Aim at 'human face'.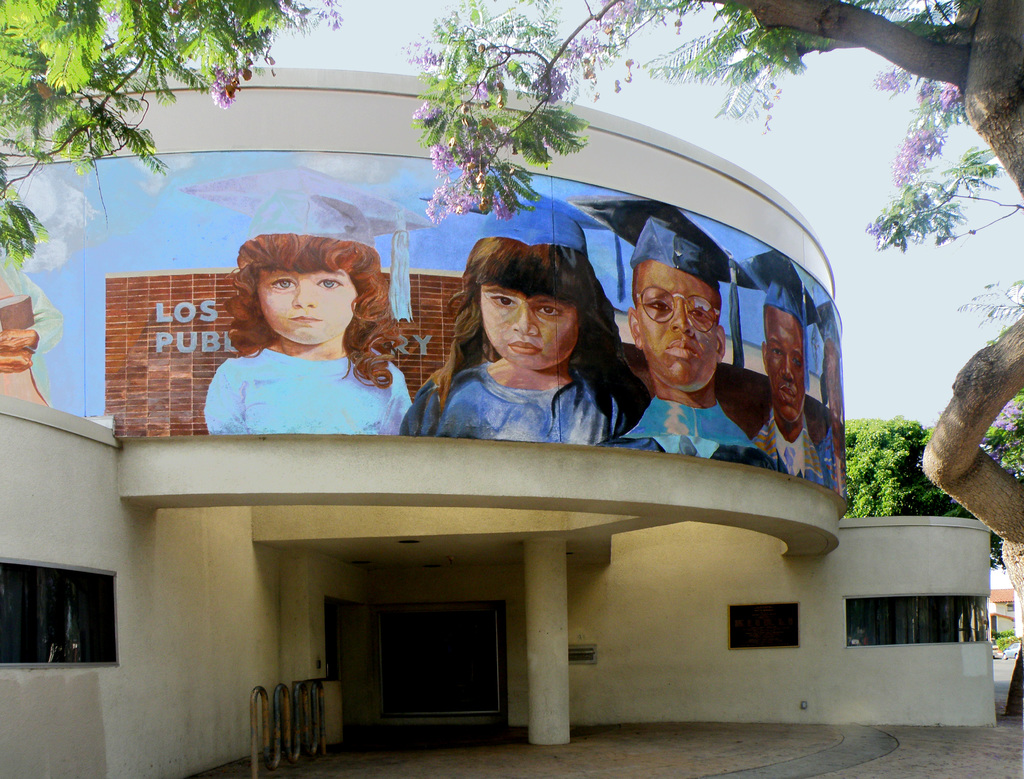
Aimed at [477,285,579,371].
